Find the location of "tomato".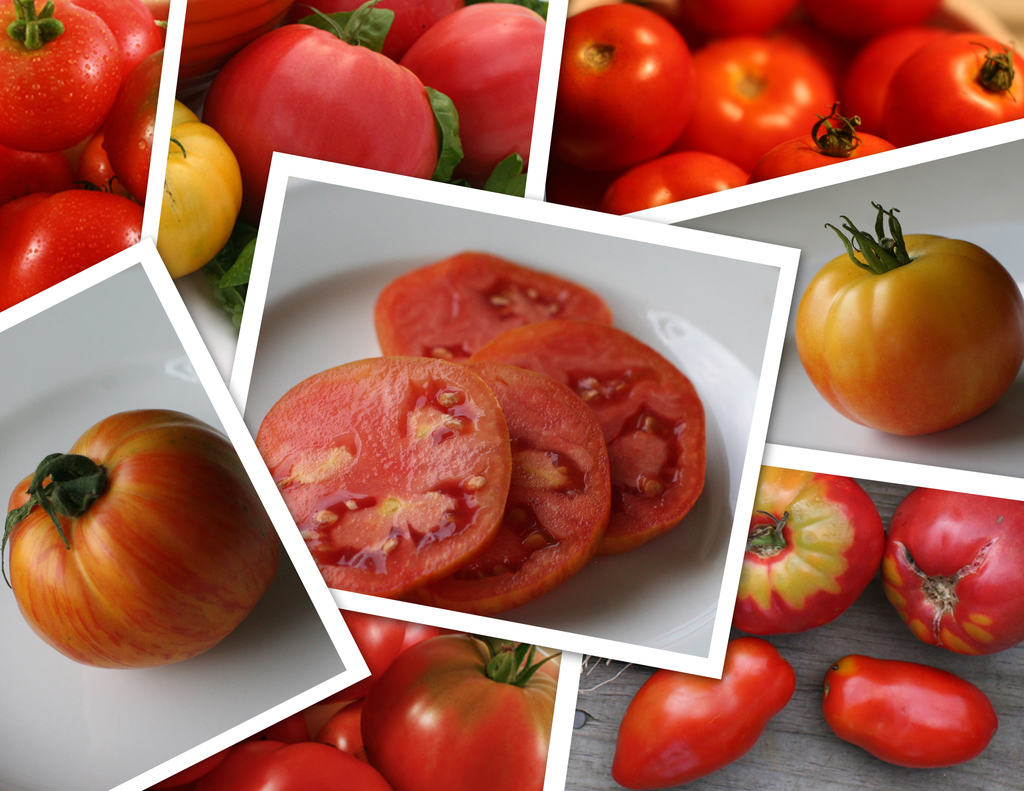
Location: BBox(611, 635, 803, 790).
